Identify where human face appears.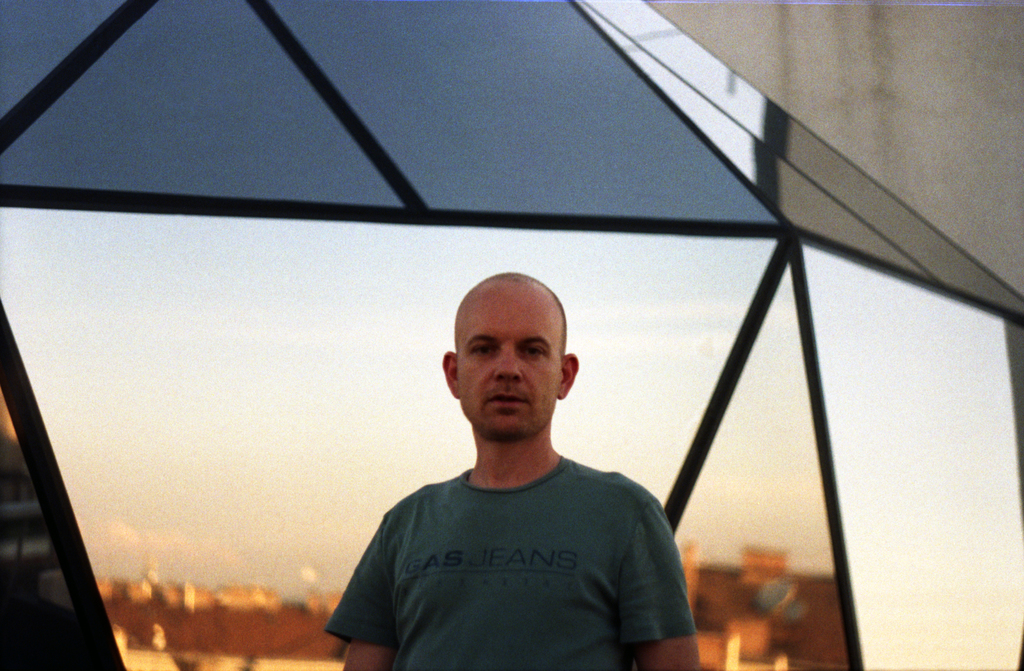
Appears at 456 288 557 436.
